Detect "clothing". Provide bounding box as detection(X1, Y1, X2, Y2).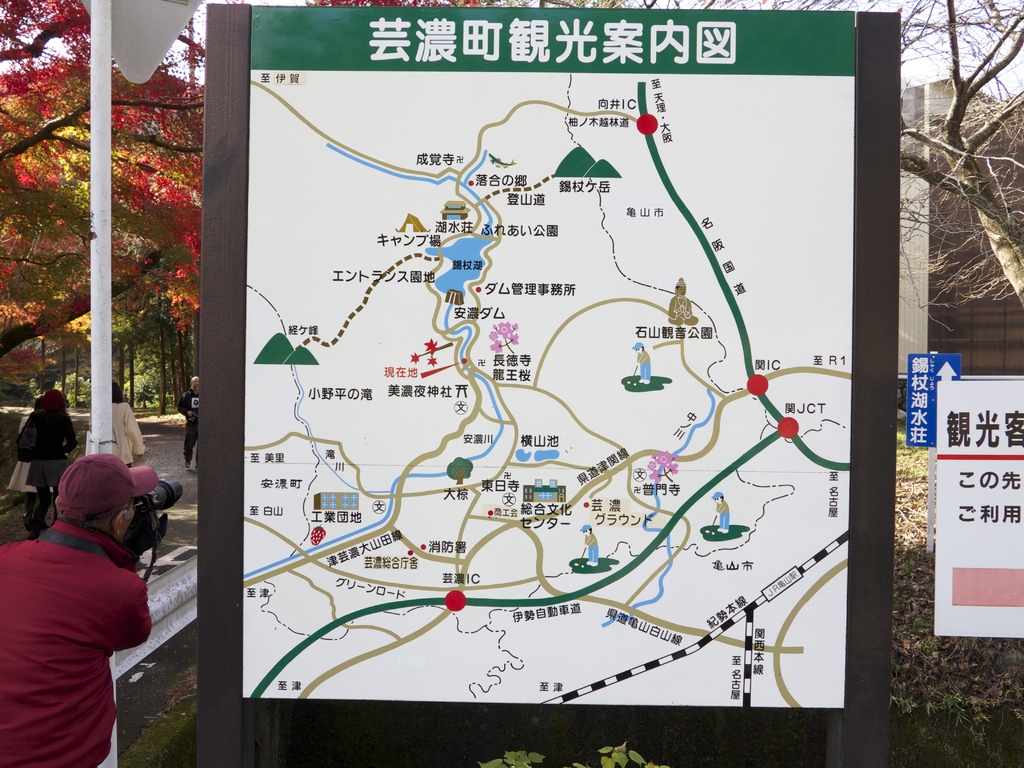
detection(110, 403, 146, 469).
